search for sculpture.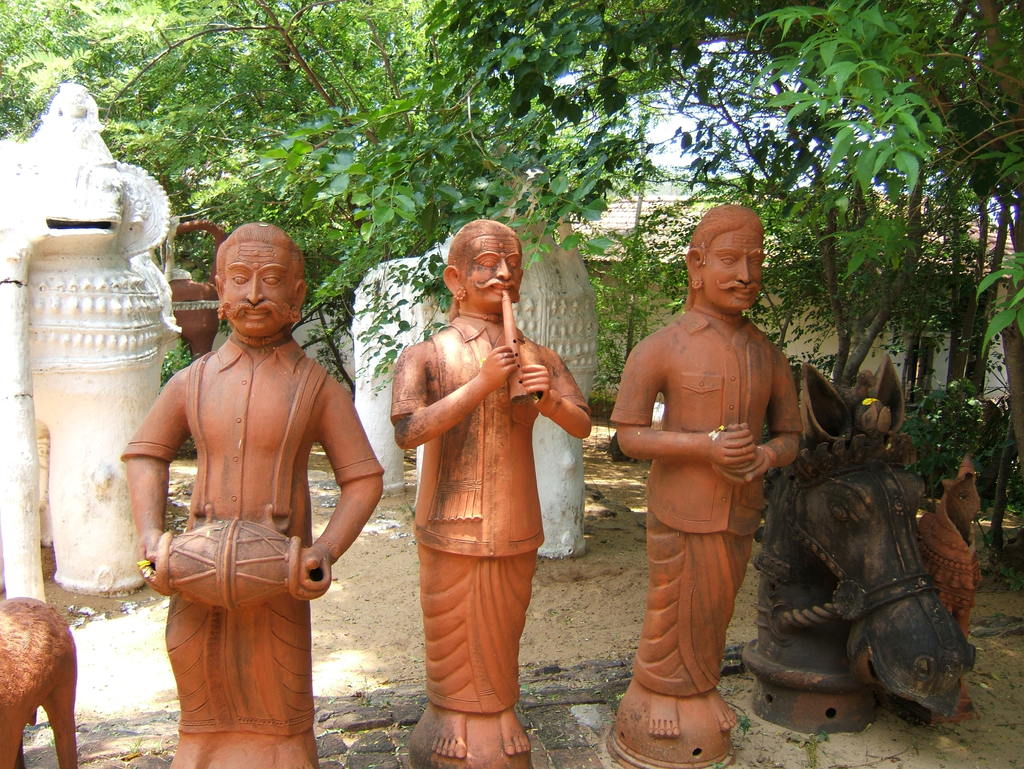
Found at locate(0, 595, 90, 768).
